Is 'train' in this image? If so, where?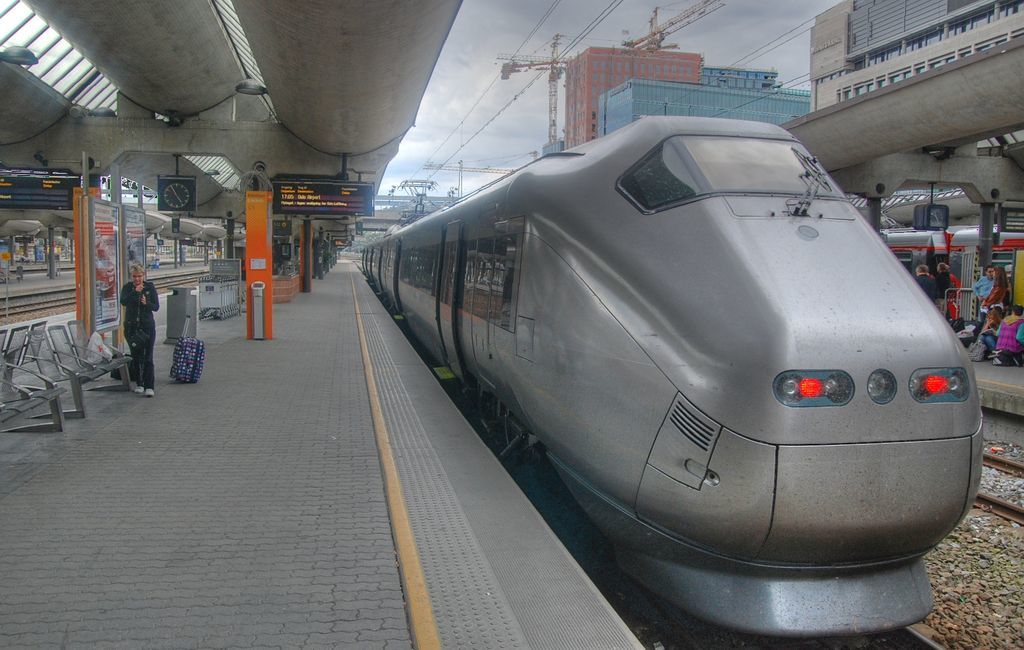
Yes, at 361 114 984 646.
